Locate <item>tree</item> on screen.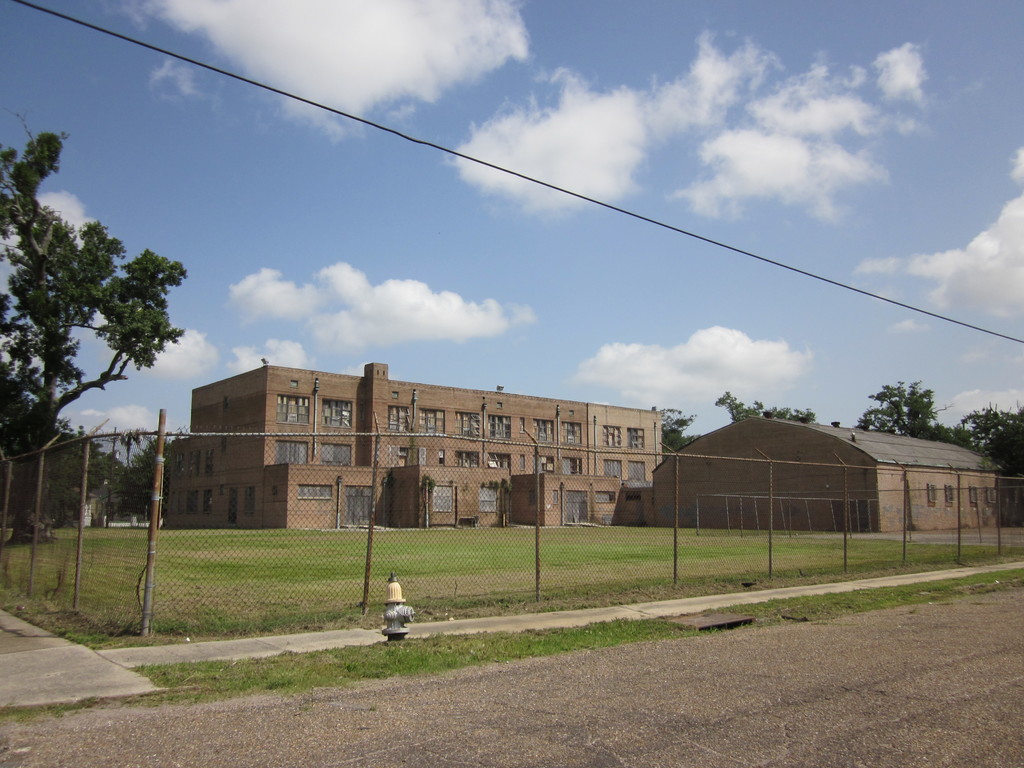
On screen at box(940, 399, 1023, 471).
